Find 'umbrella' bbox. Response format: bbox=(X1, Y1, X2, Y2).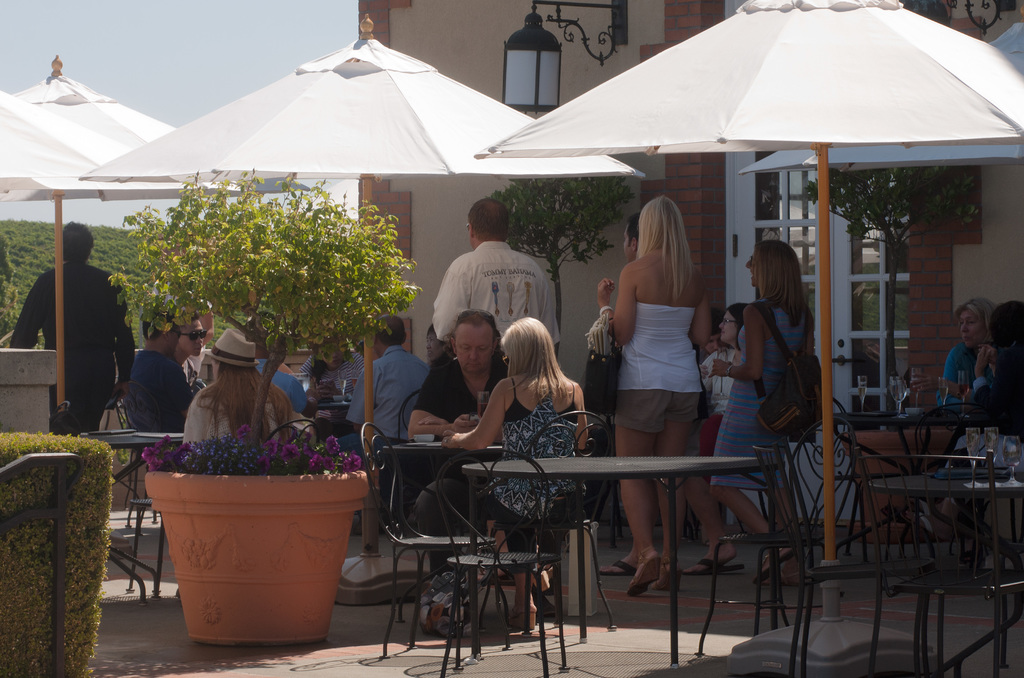
bbox=(739, 21, 1023, 176).
